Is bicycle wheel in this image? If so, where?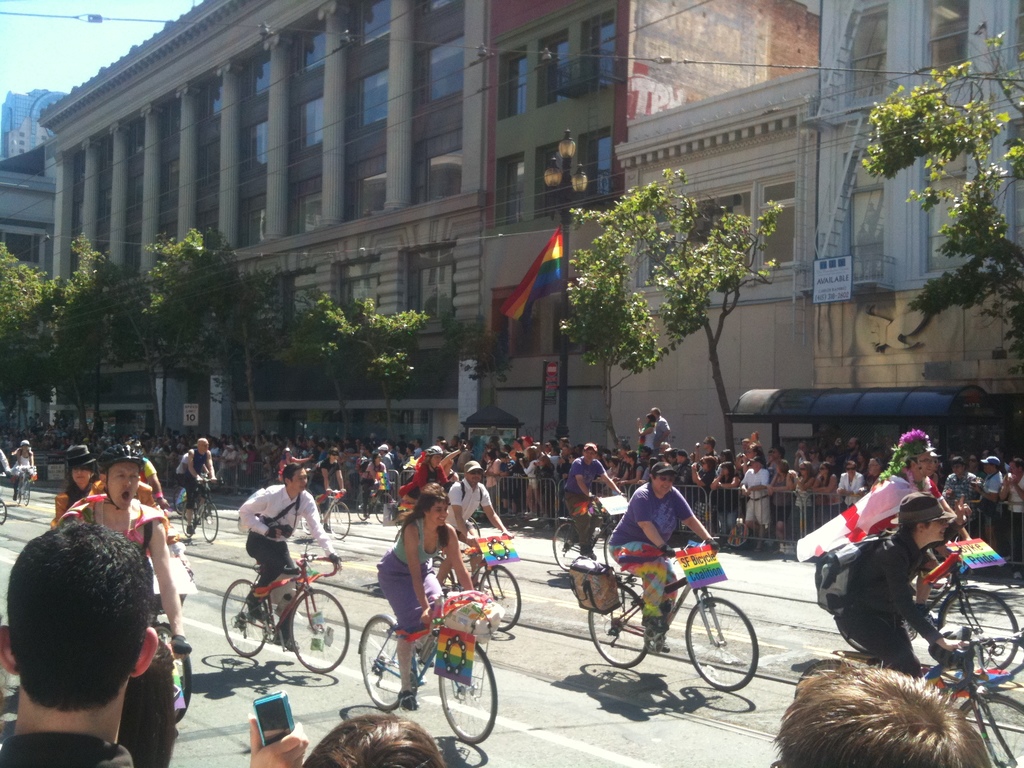
Yes, at [330, 502, 349, 538].
